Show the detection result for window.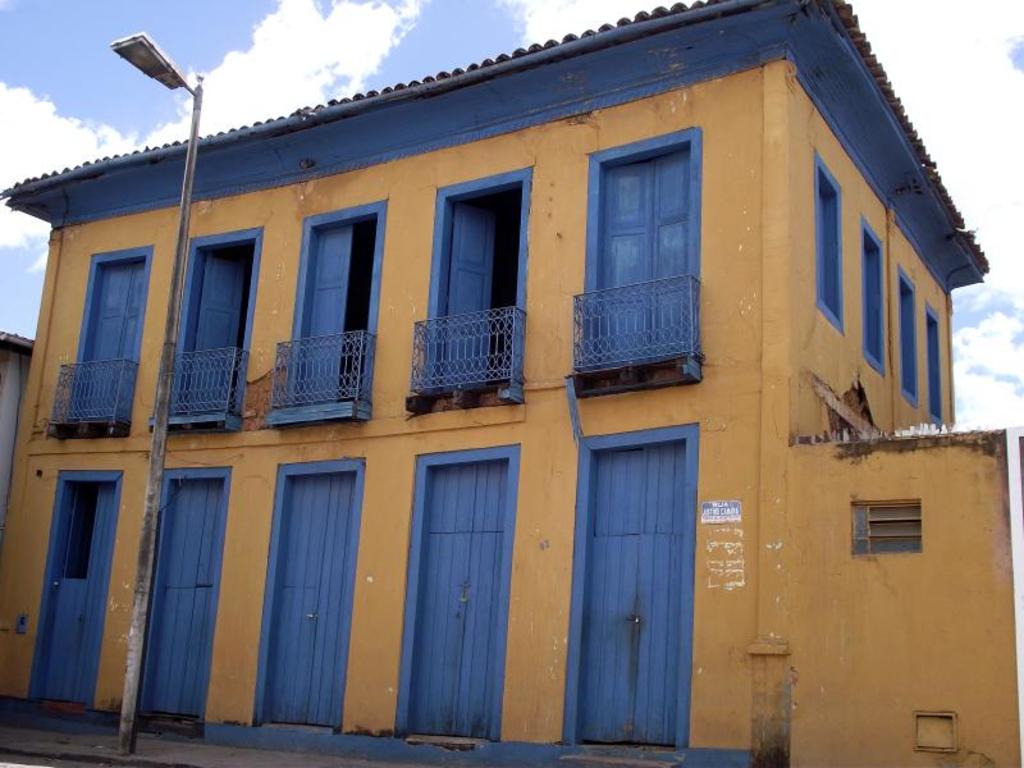
(928, 301, 946, 419).
